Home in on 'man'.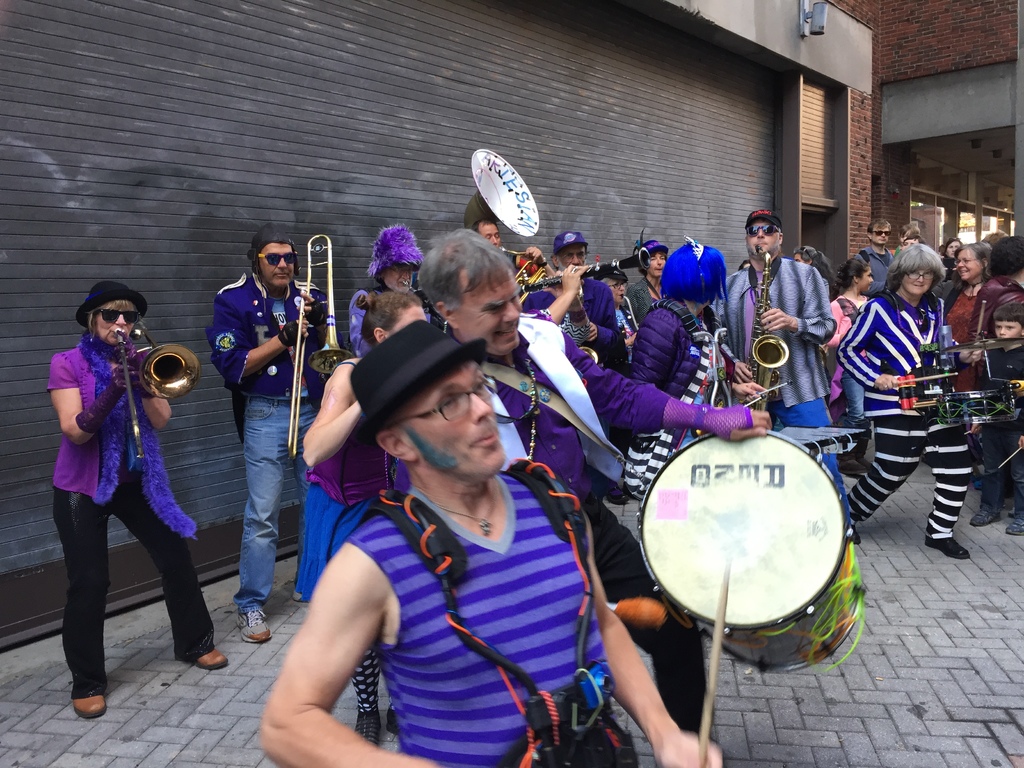
Homed in at l=345, t=218, r=433, b=358.
